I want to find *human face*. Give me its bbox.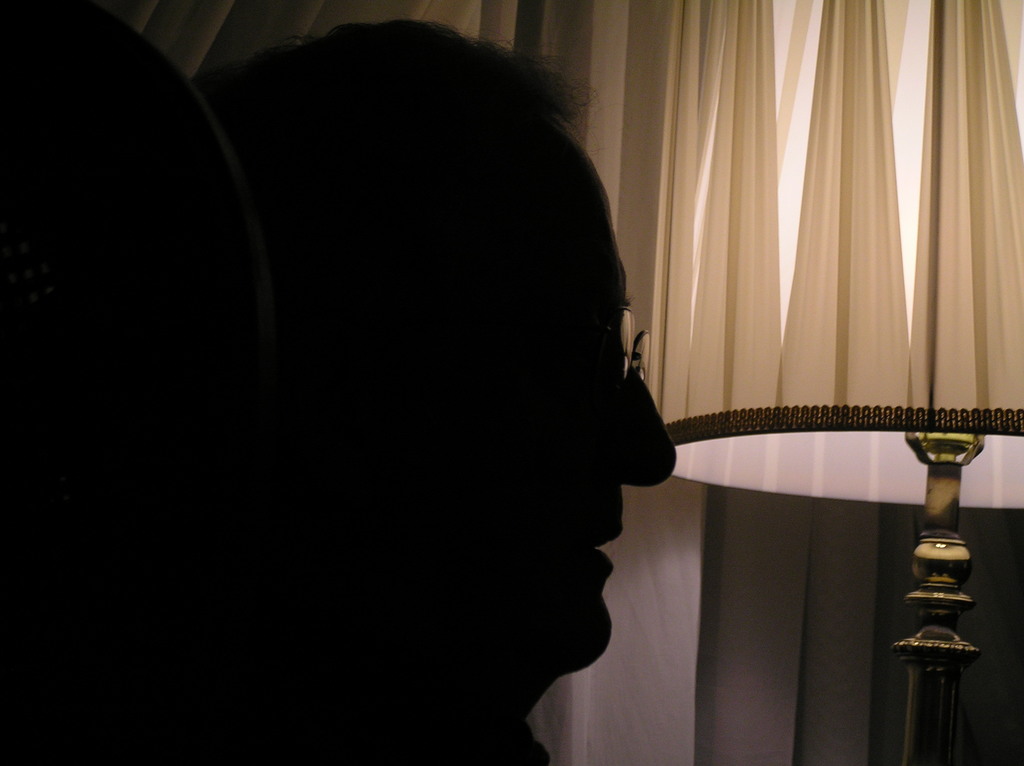
Rect(524, 134, 684, 662).
